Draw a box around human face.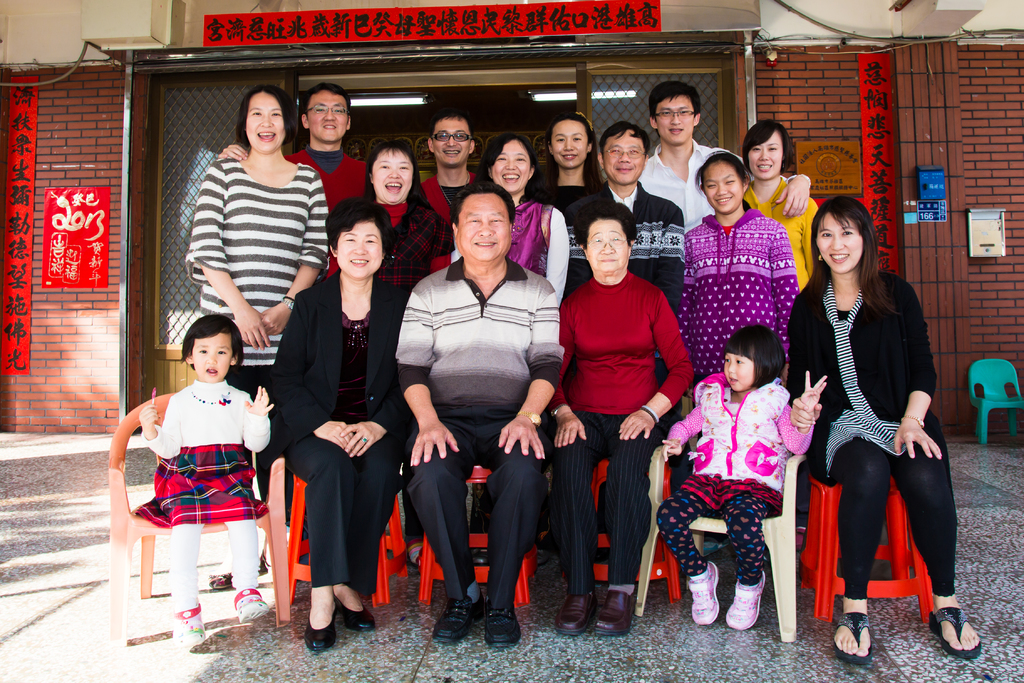
x1=746, y1=134, x2=780, y2=174.
